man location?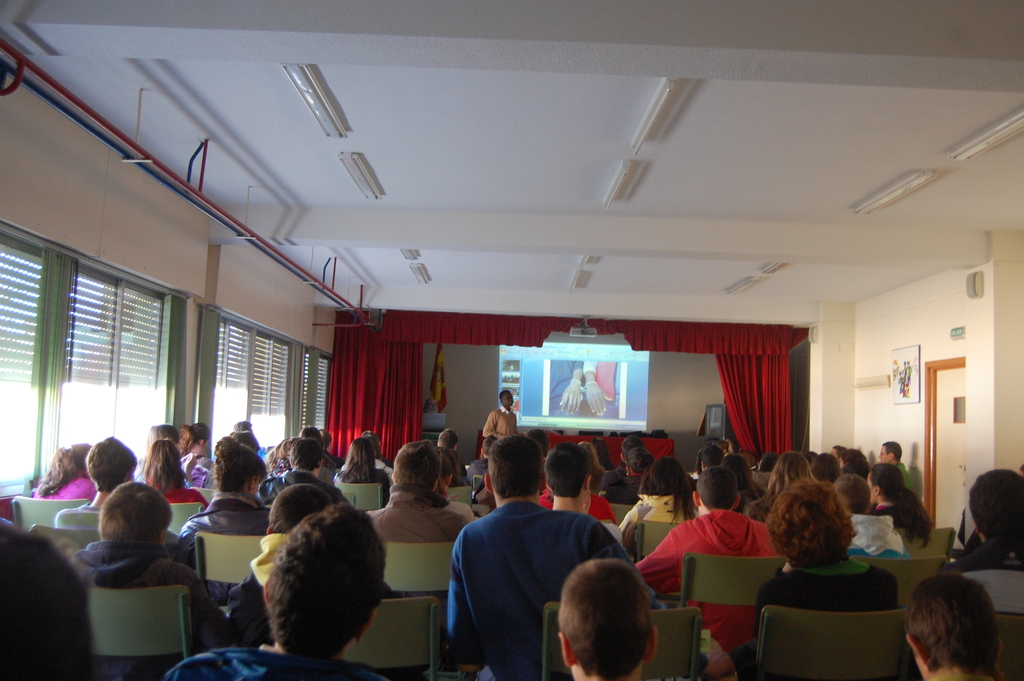
detection(632, 468, 788, 655)
